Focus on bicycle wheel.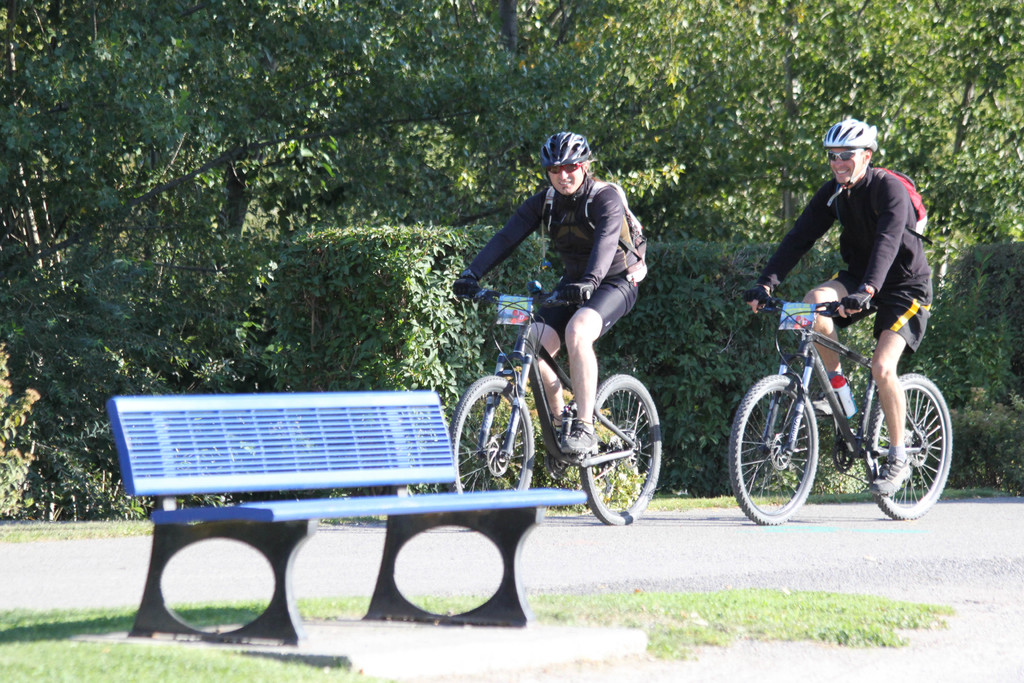
Focused at <box>451,369,538,491</box>.
